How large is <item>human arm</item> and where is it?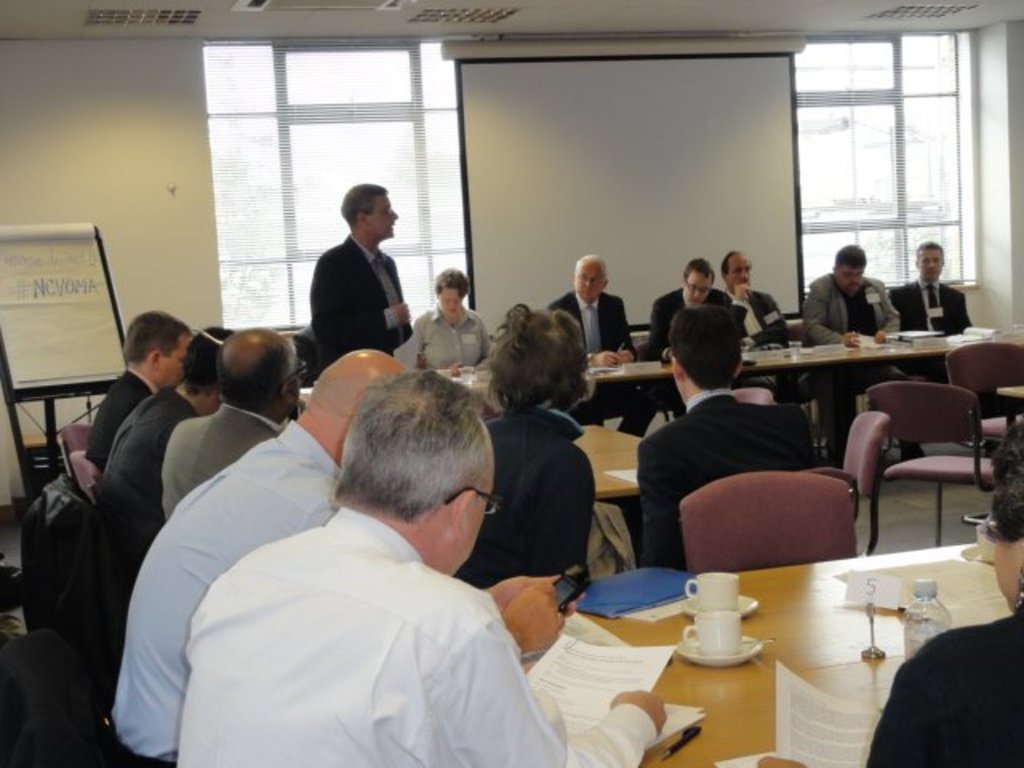
Bounding box: (805, 280, 859, 347).
